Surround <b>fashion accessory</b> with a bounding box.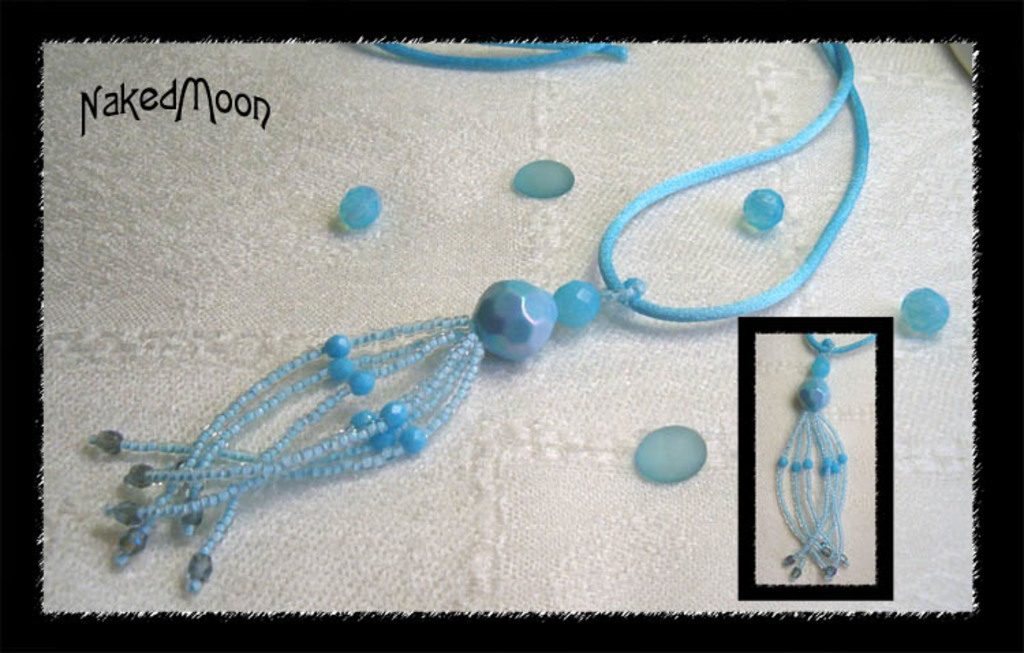
detection(898, 286, 950, 335).
